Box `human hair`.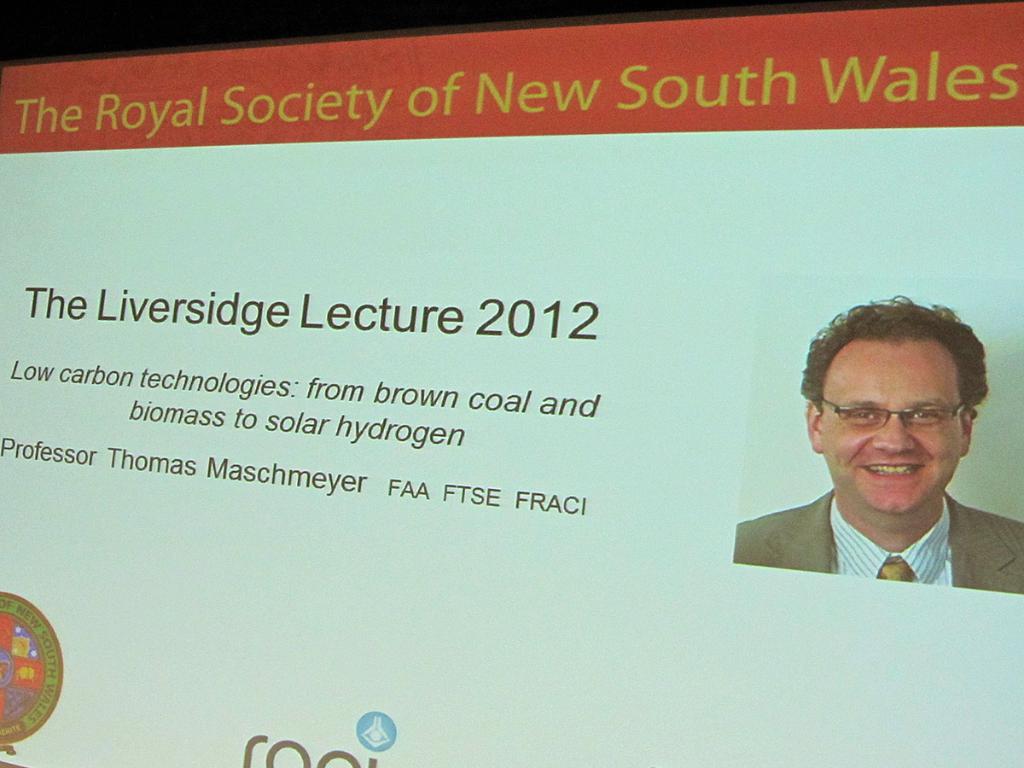
bbox=[784, 307, 986, 460].
